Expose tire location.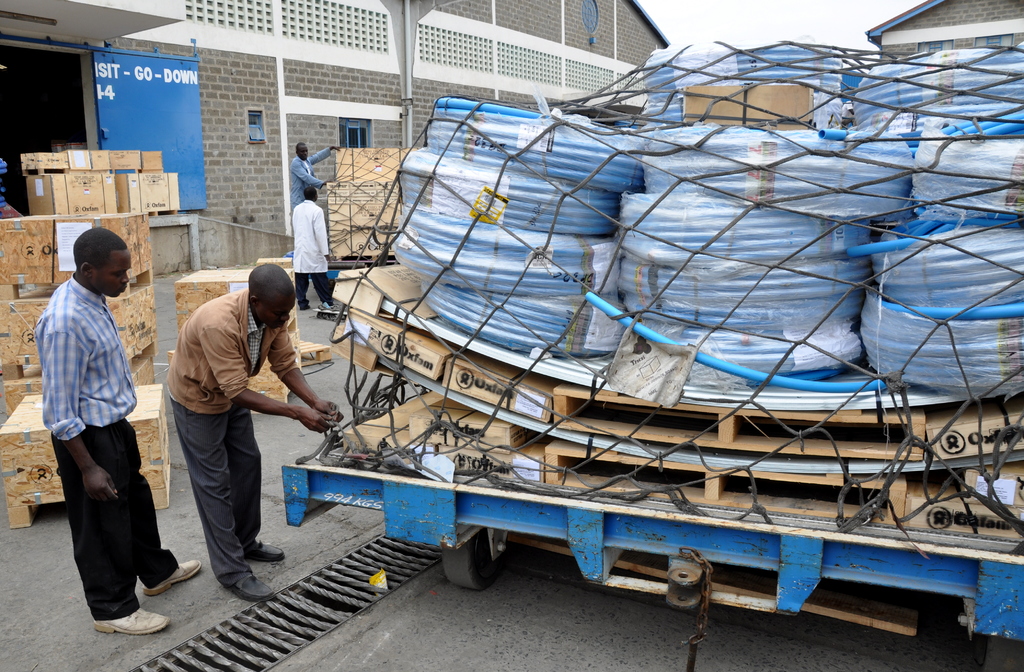
Exposed at (left=441, top=530, right=504, bottom=592).
